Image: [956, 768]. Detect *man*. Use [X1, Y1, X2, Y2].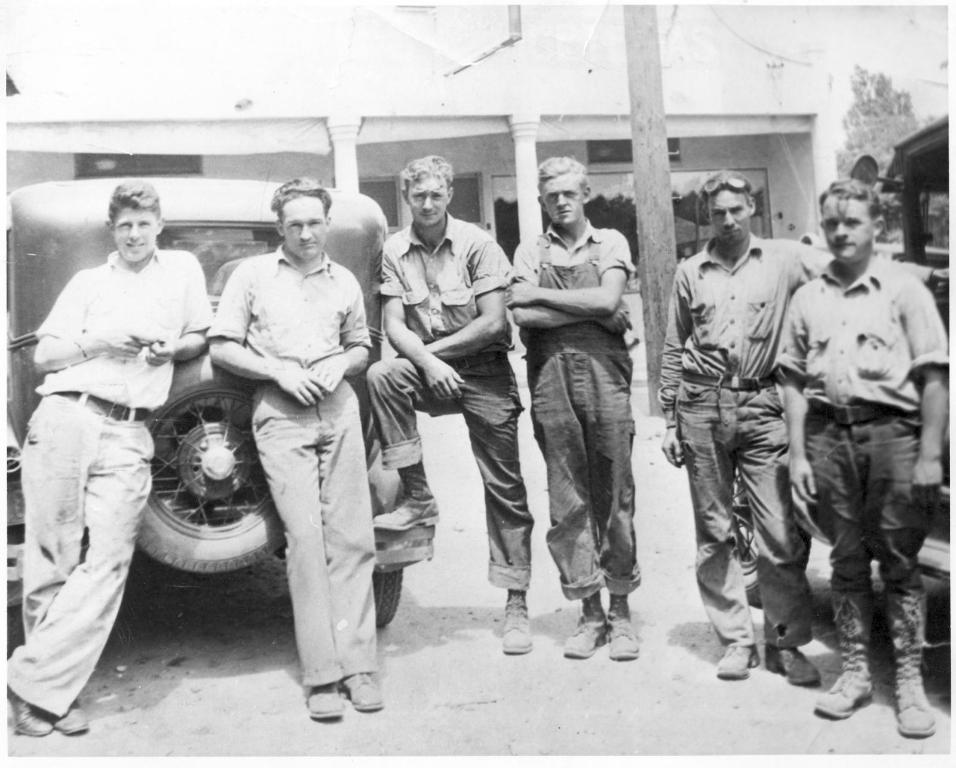
[4, 178, 212, 735].
